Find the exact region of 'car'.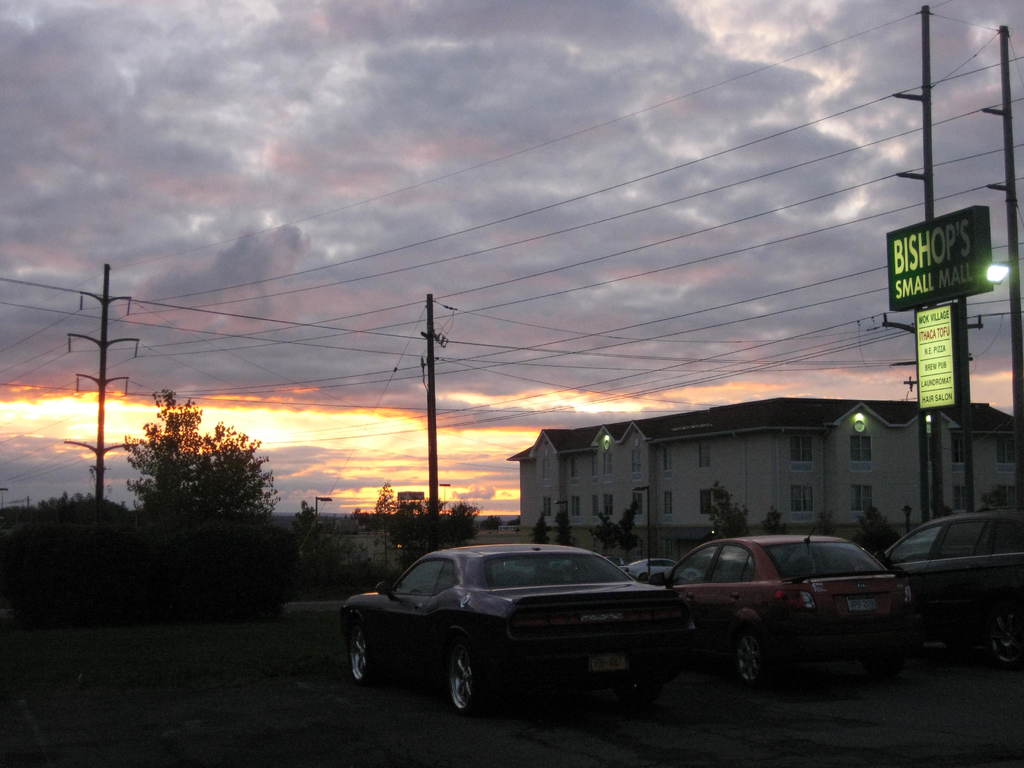
Exact region: 330/543/717/721.
